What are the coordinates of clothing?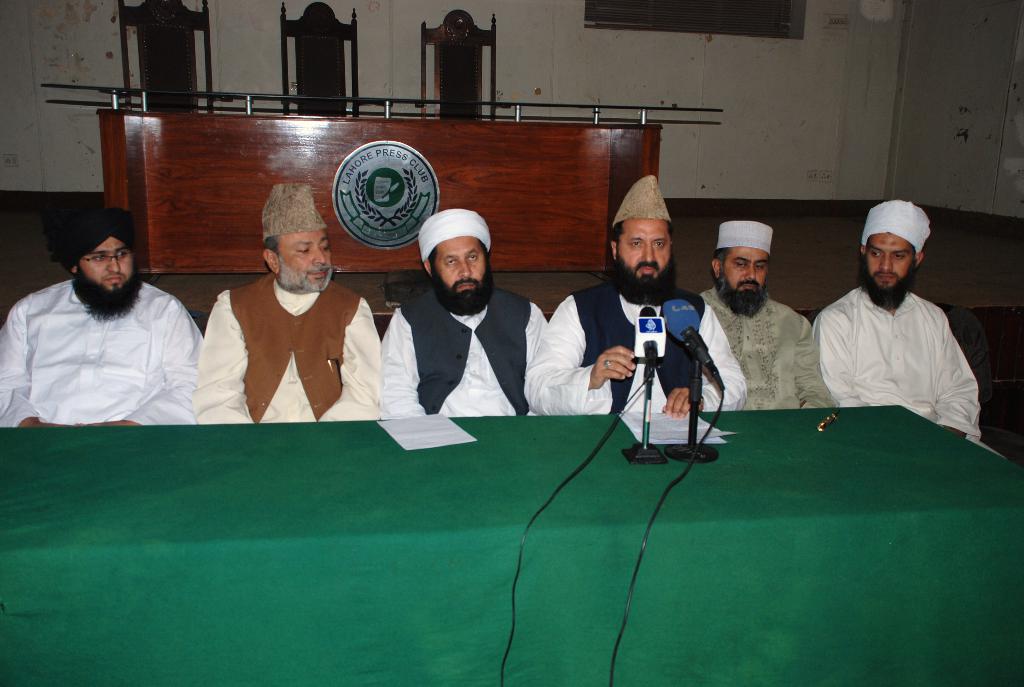
810/287/1002/454.
